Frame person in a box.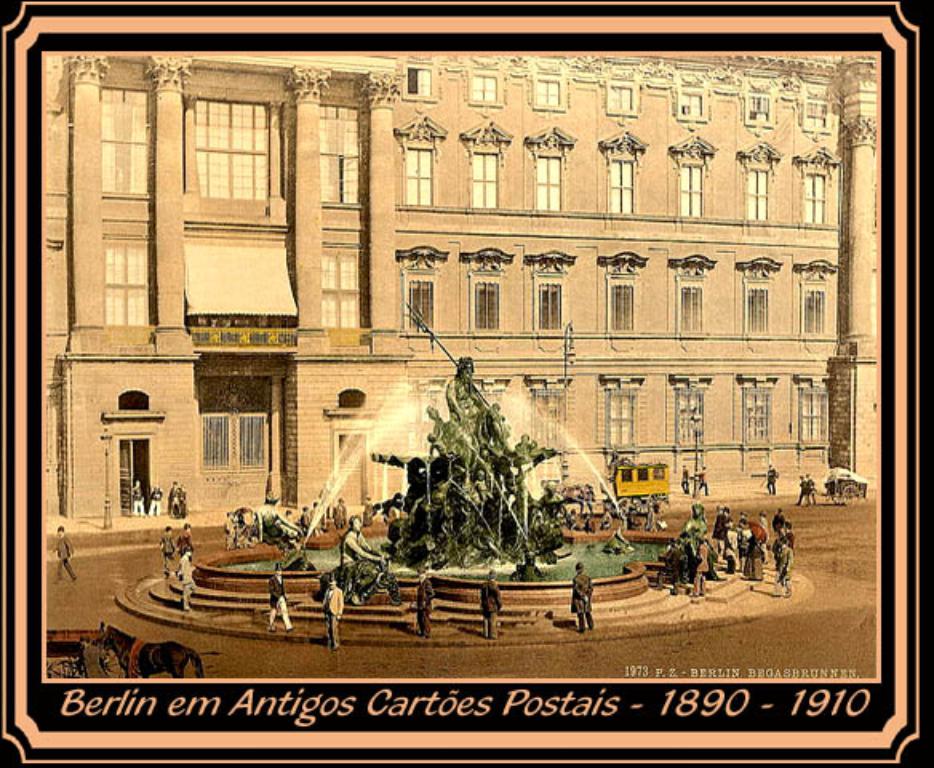
detection(126, 478, 146, 515).
